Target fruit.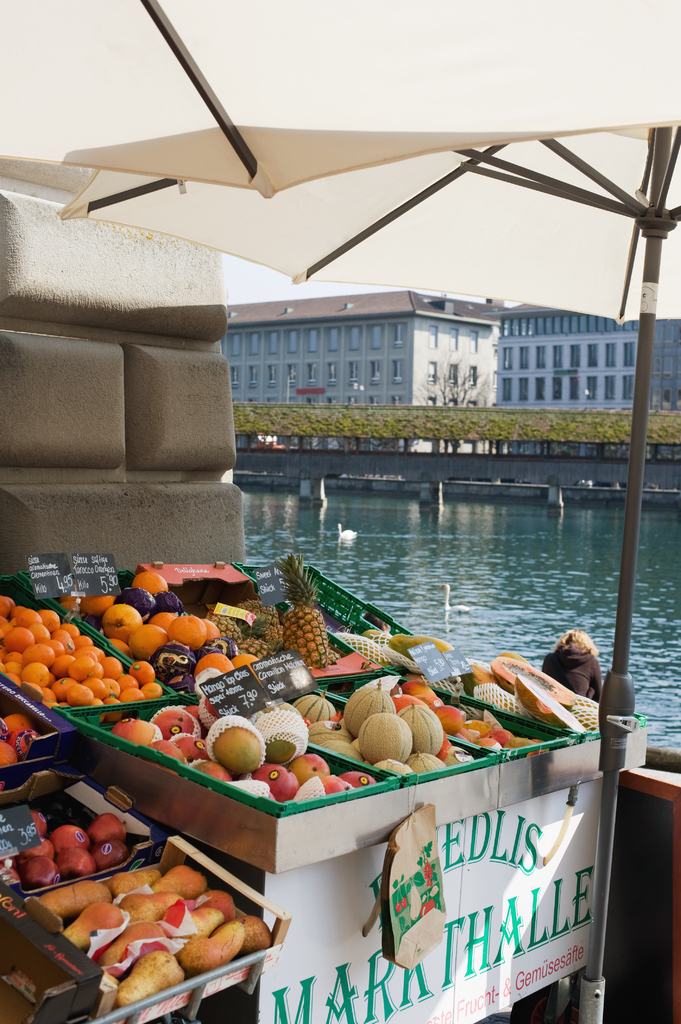
Target region: select_region(207, 728, 281, 786).
